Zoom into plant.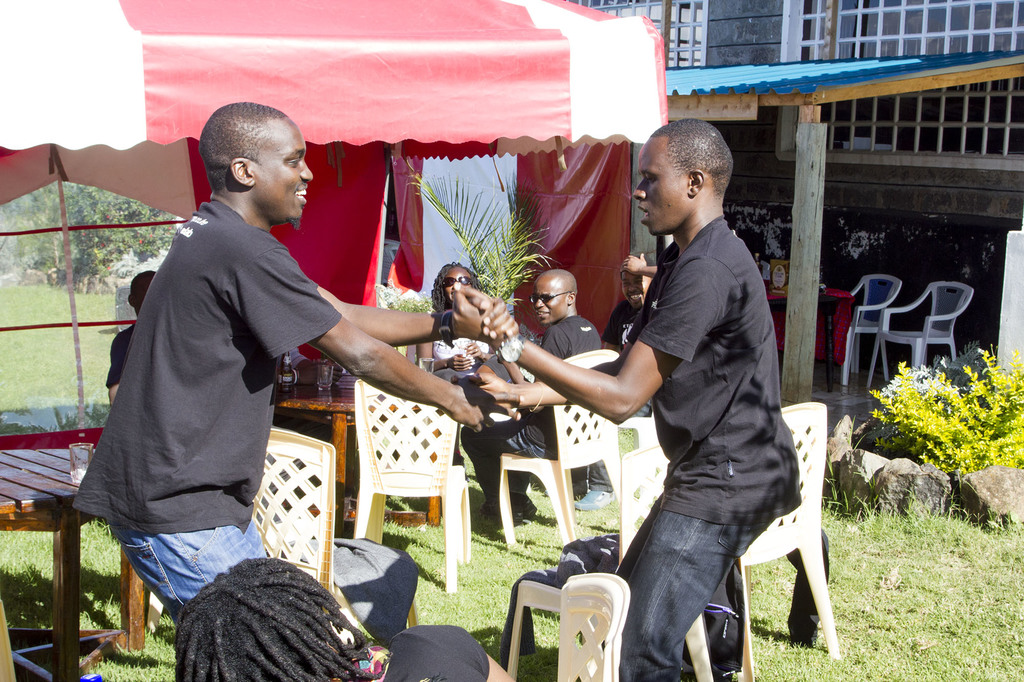
Zoom target: [397,154,557,304].
